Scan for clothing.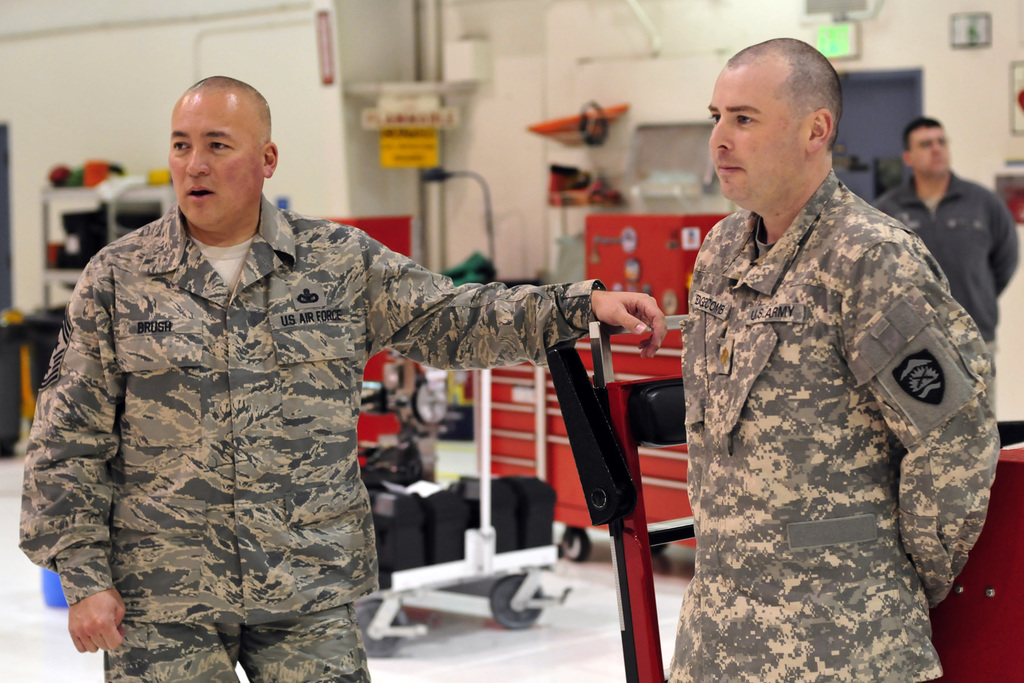
Scan result: (868, 169, 1021, 422).
